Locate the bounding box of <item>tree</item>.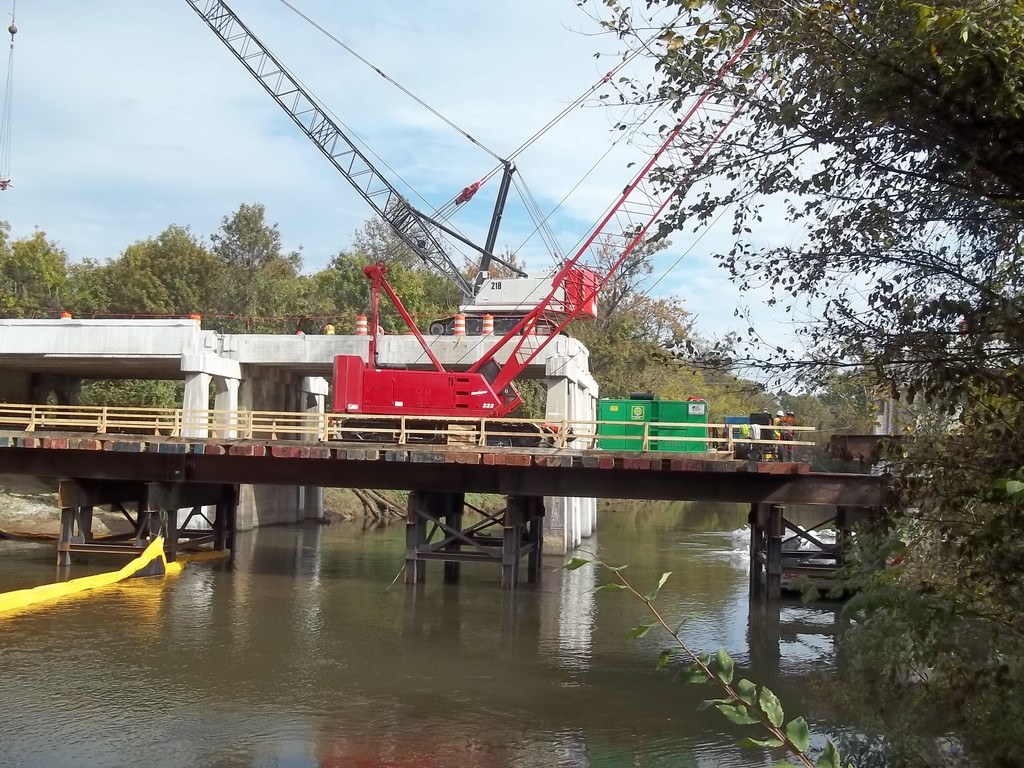
Bounding box: bbox=(122, 220, 215, 319).
